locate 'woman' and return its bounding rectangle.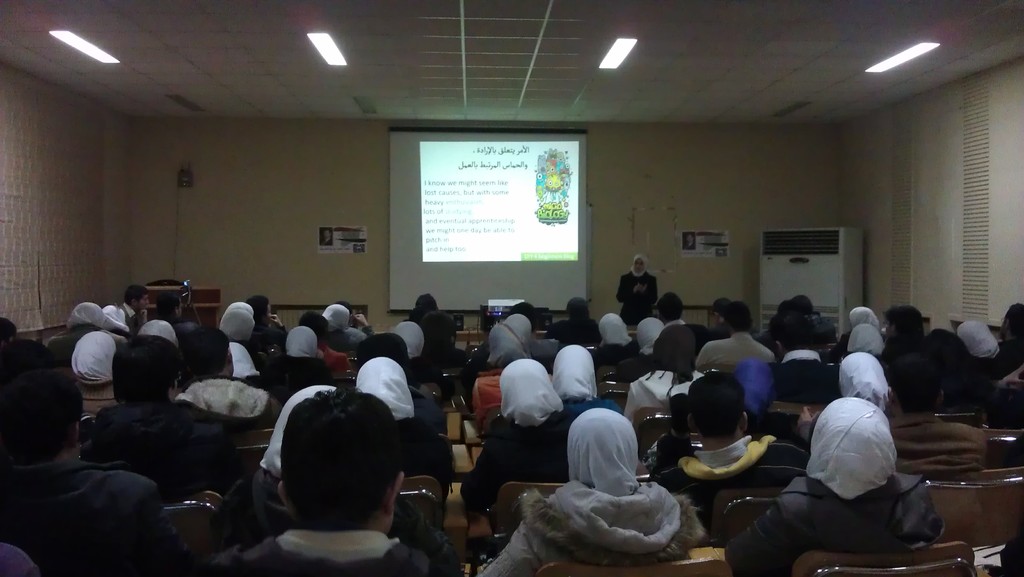
266, 329, 330, 386.
